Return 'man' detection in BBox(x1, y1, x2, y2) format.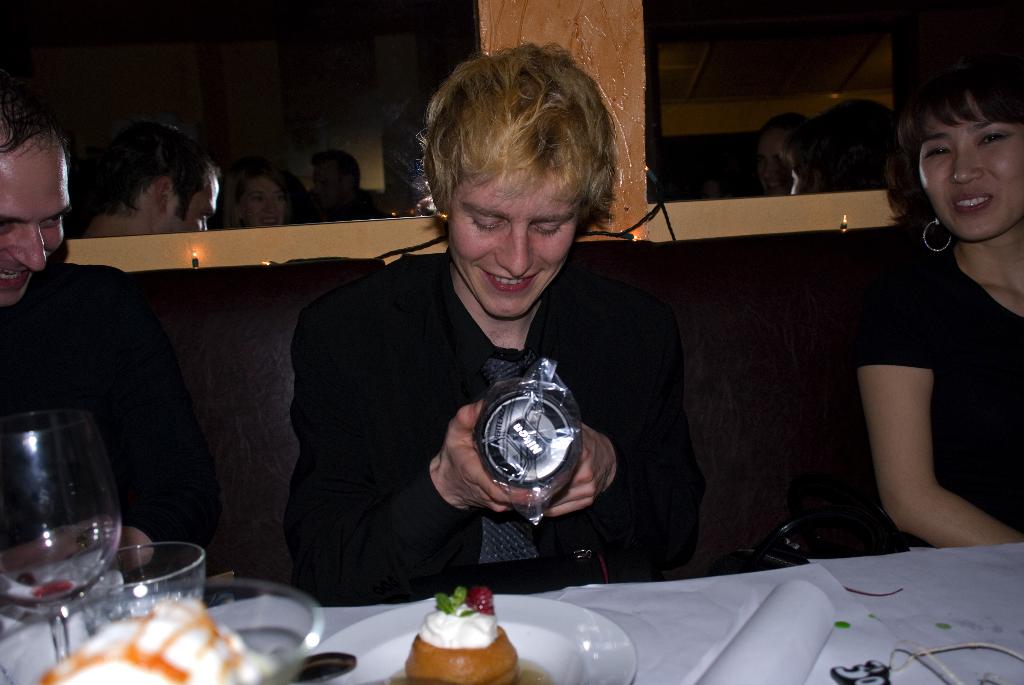
BBox(0, 85, 212, 579).
